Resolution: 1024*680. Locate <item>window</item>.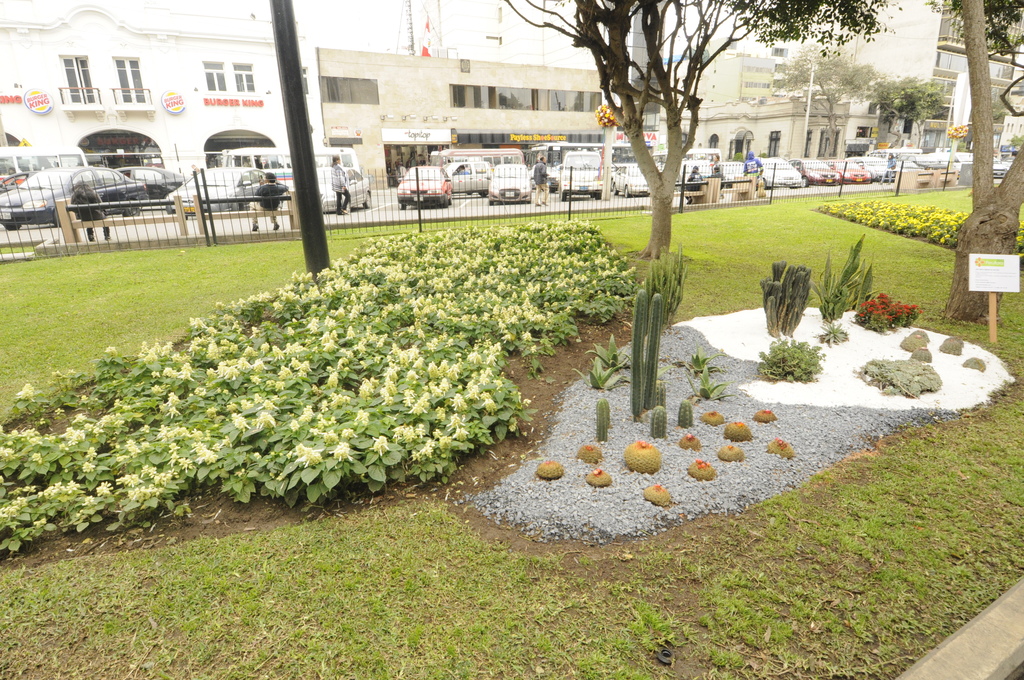
<region>303, 69, 308, 95</region>.
